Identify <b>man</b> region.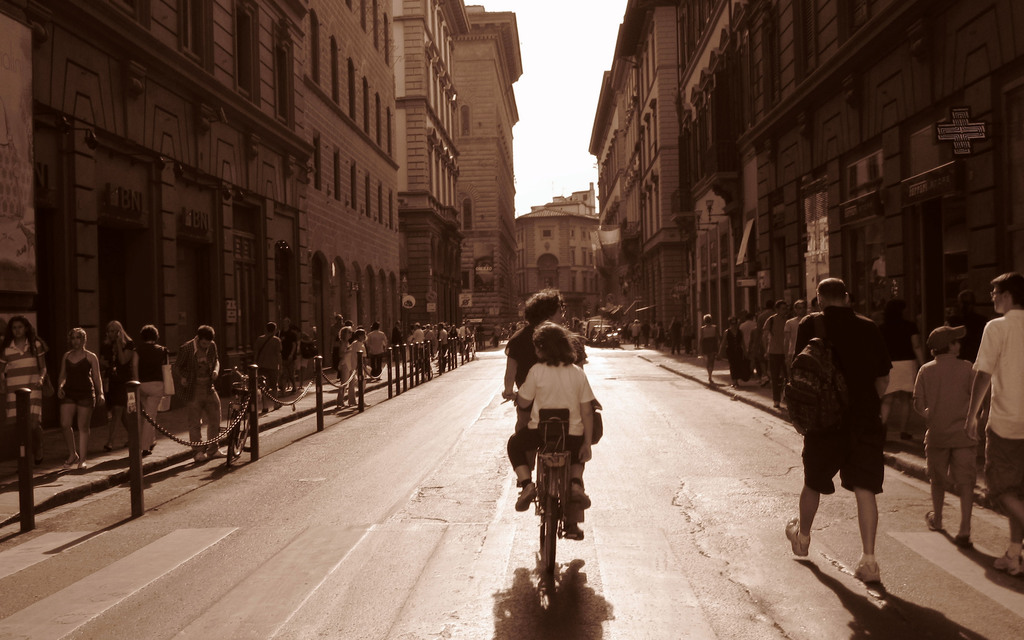
Region: (x1=510, y1=321, x2=515, y2=334).
